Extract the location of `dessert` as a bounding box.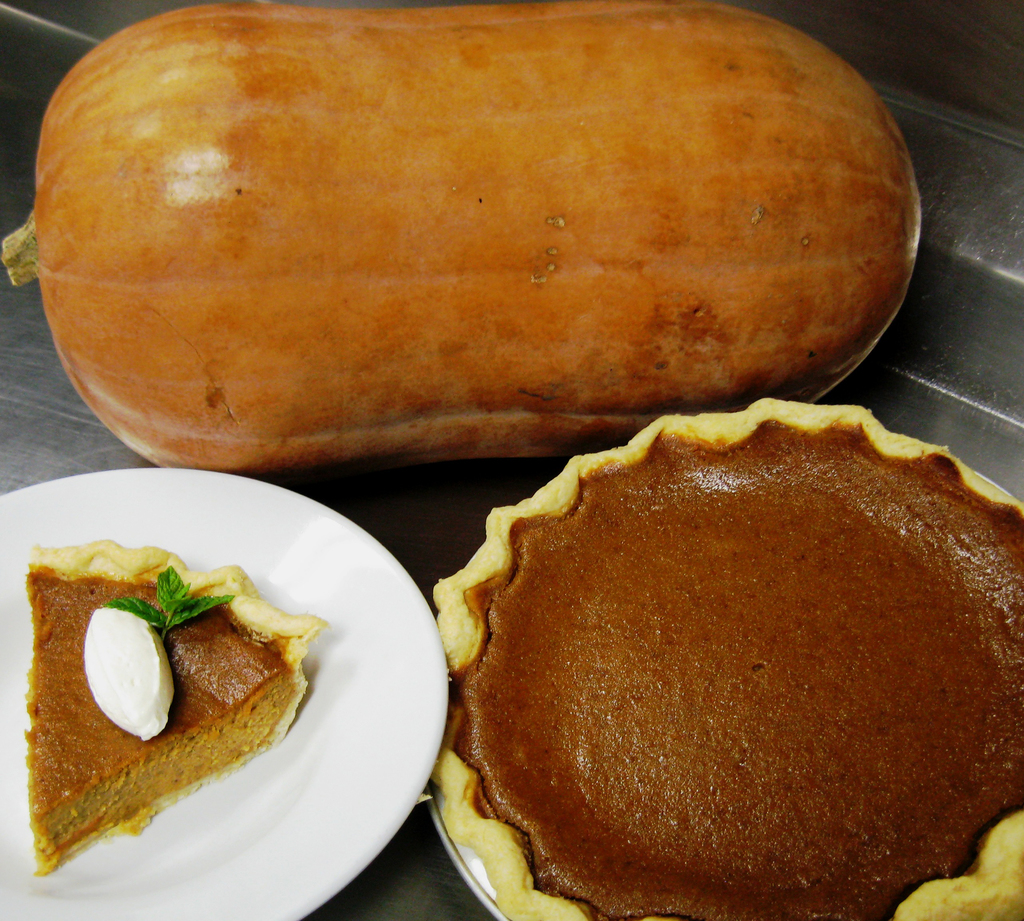
(x1=23, y1=546, x2=321, y2=875).
